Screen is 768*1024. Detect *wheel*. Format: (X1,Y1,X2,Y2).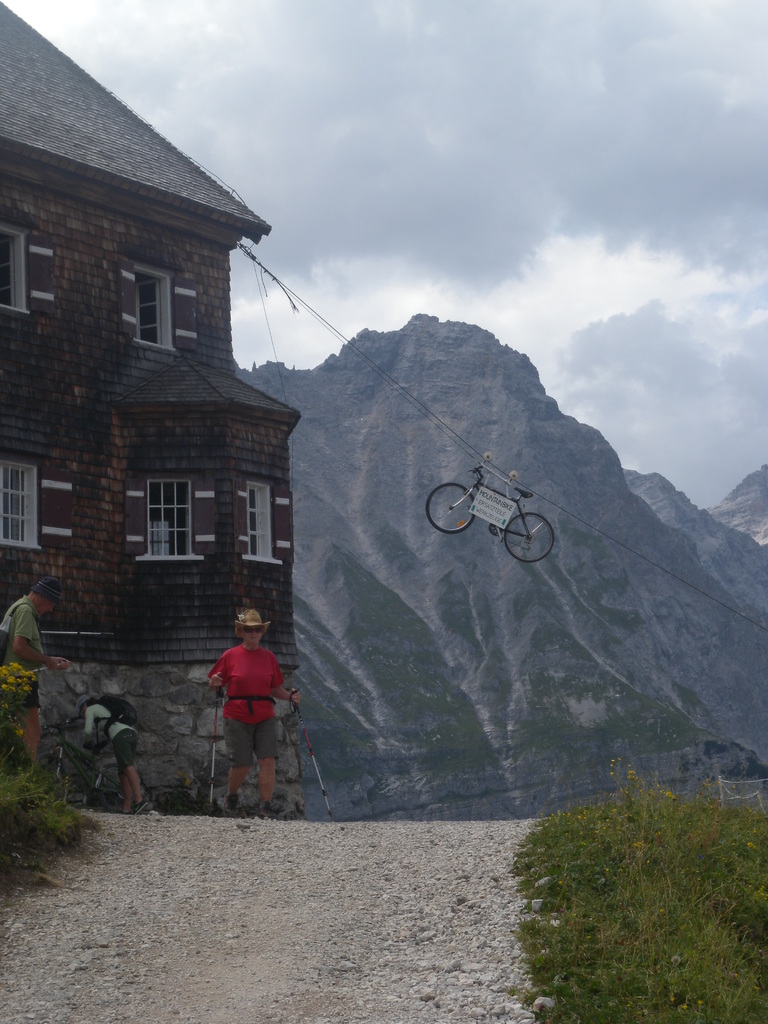
(96,764,127,815).
